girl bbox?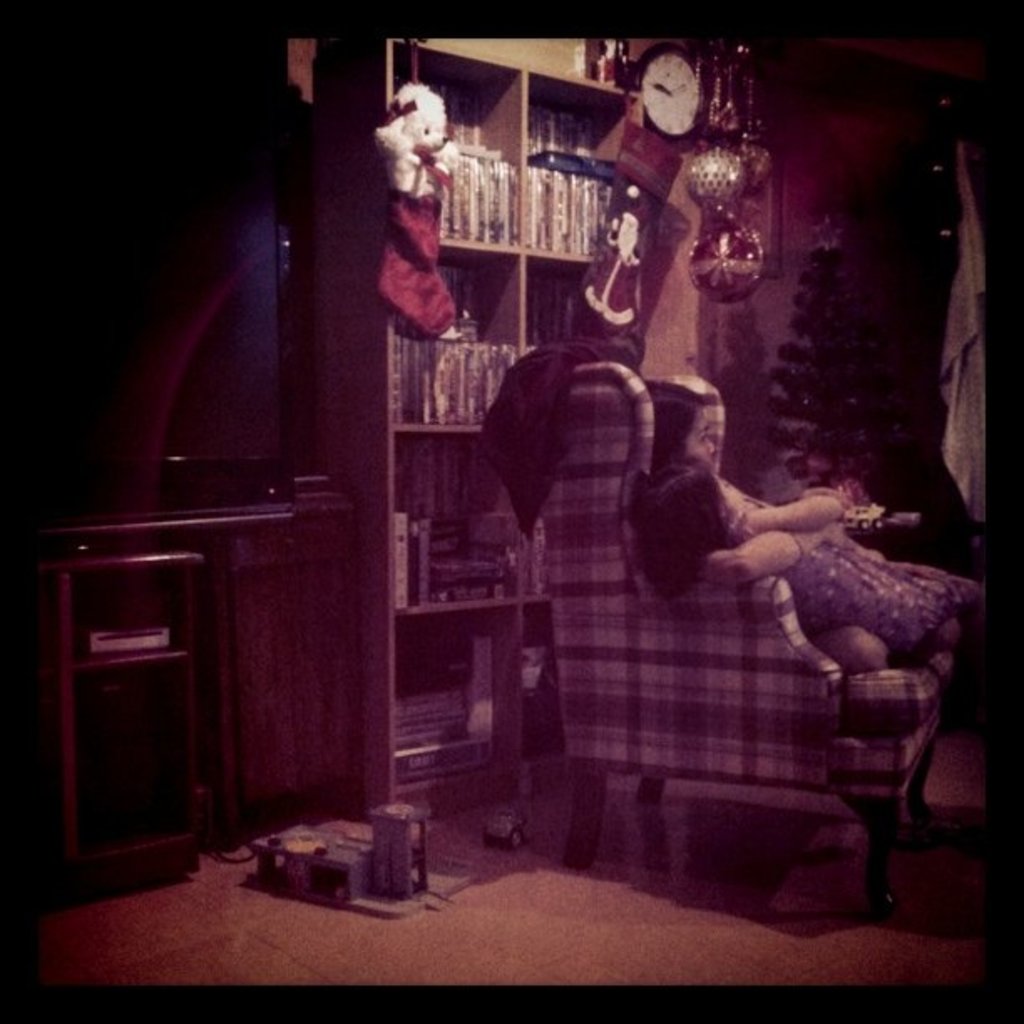
bbox(653, 376, 989, 639)
